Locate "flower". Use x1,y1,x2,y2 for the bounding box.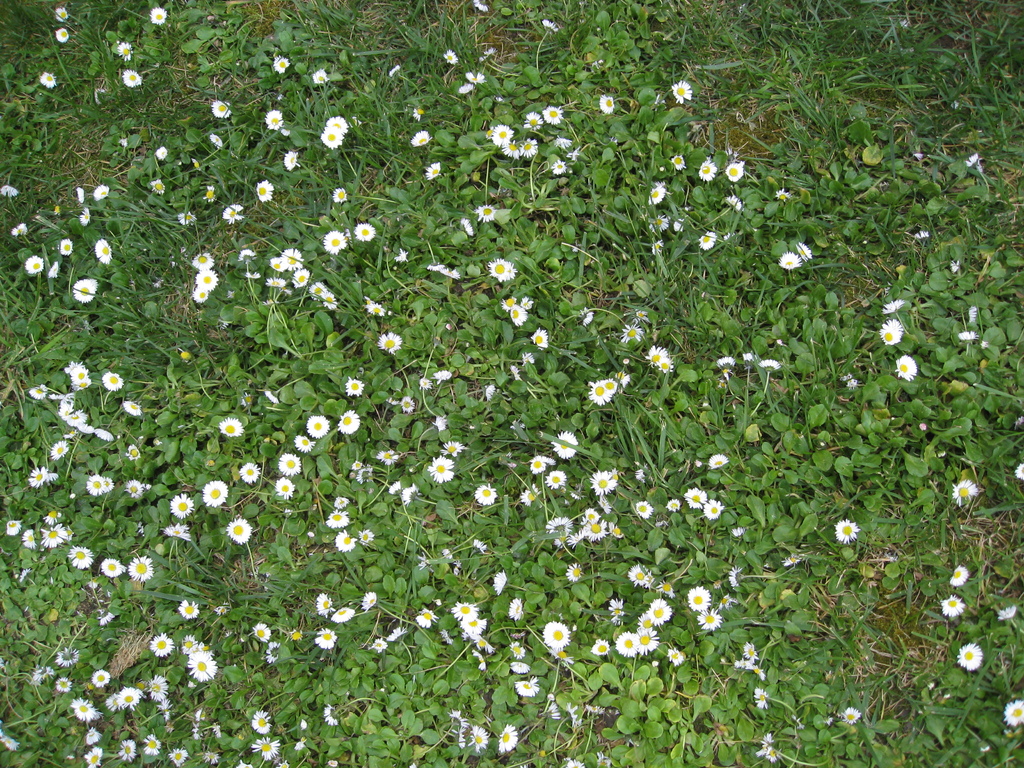
118,740,131,765.
